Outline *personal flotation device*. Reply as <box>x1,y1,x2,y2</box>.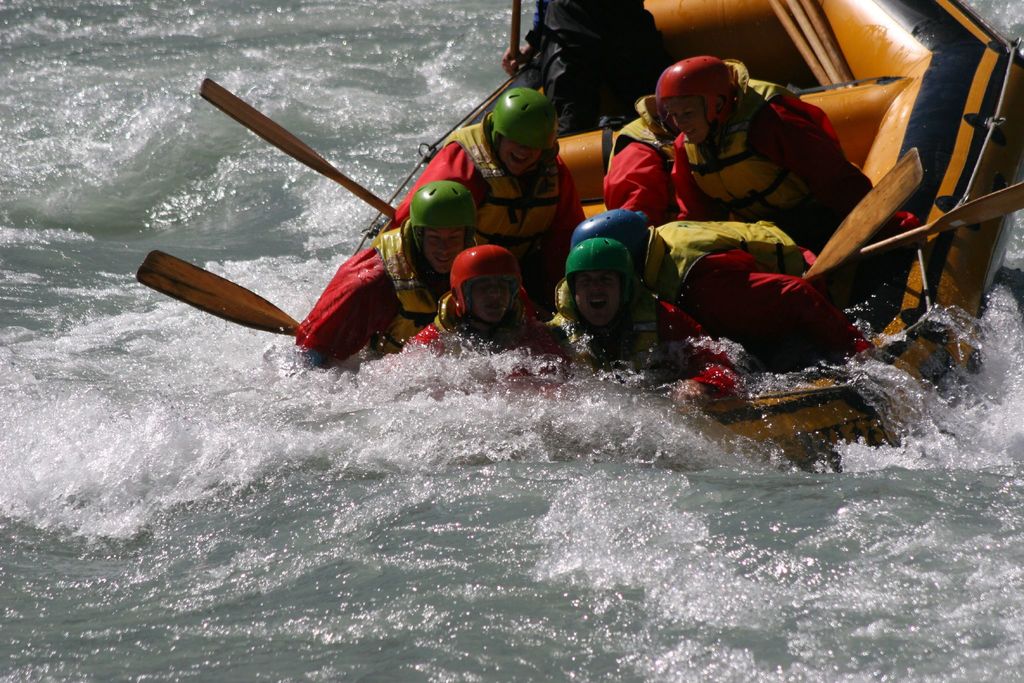
<box>607,81,674,176</box>.
